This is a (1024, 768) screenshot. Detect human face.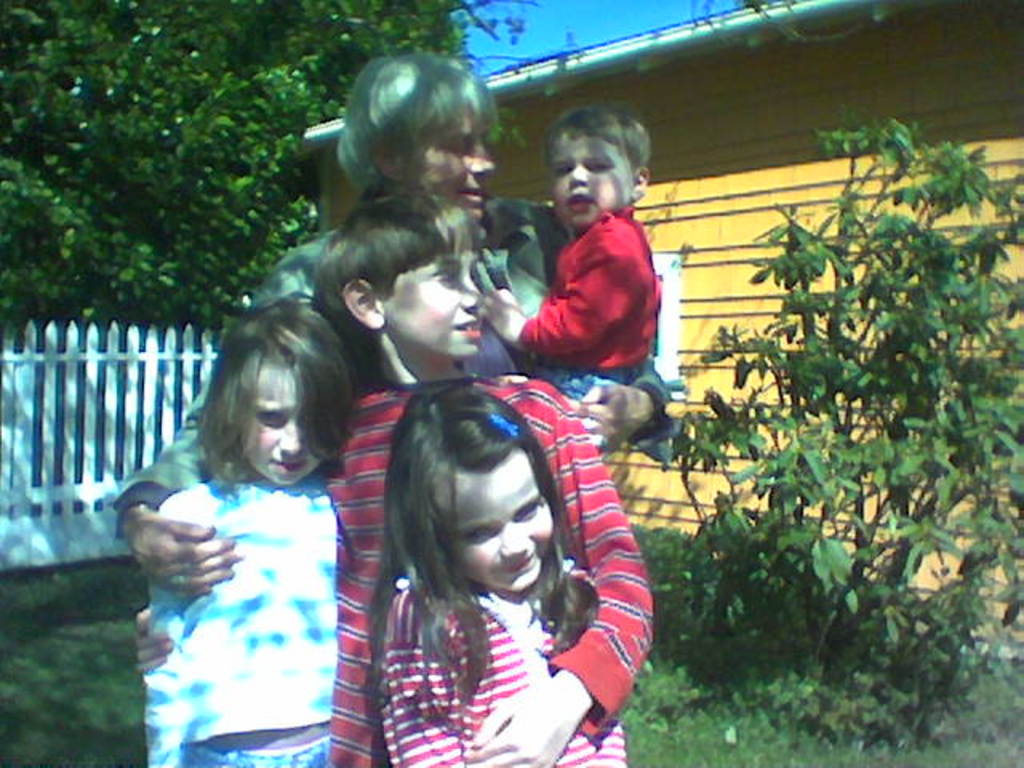
(x1=550, y1=130, x2=637, y2=229).
